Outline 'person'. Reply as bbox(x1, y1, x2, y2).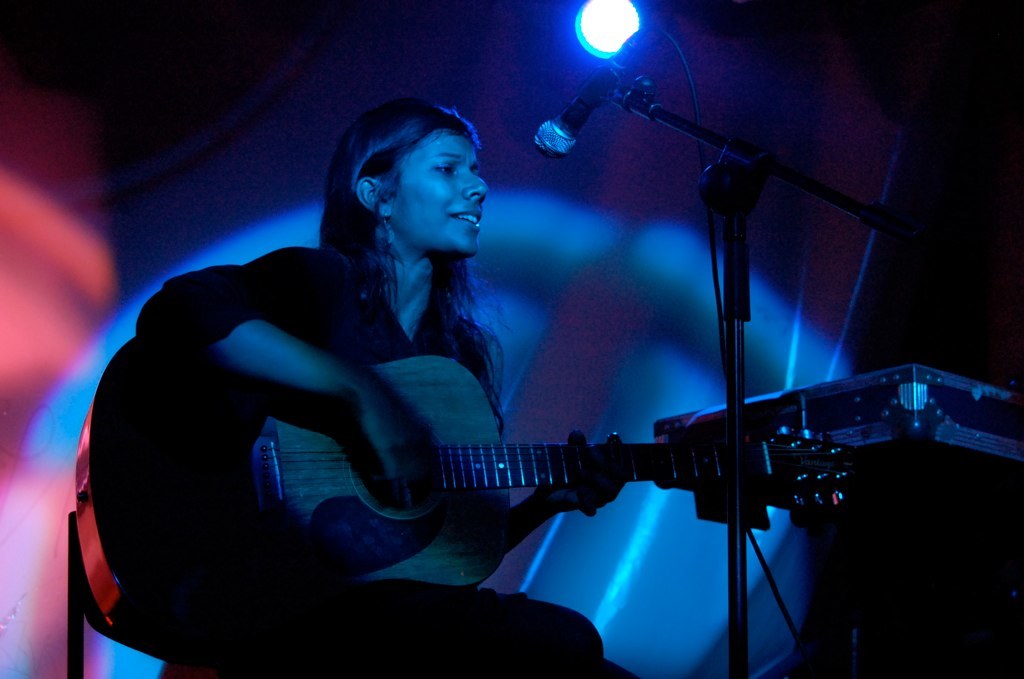
bbox(135, 99, 604, 672).
